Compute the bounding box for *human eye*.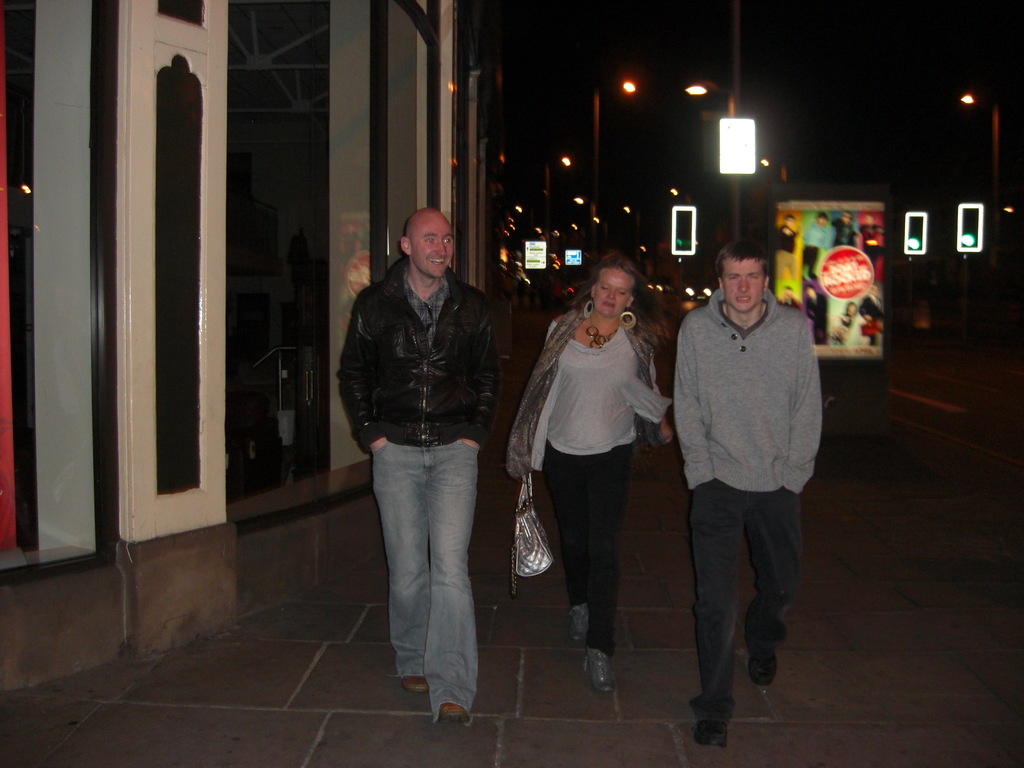
[x1=440, y1=234, x2=453, y2=243].
